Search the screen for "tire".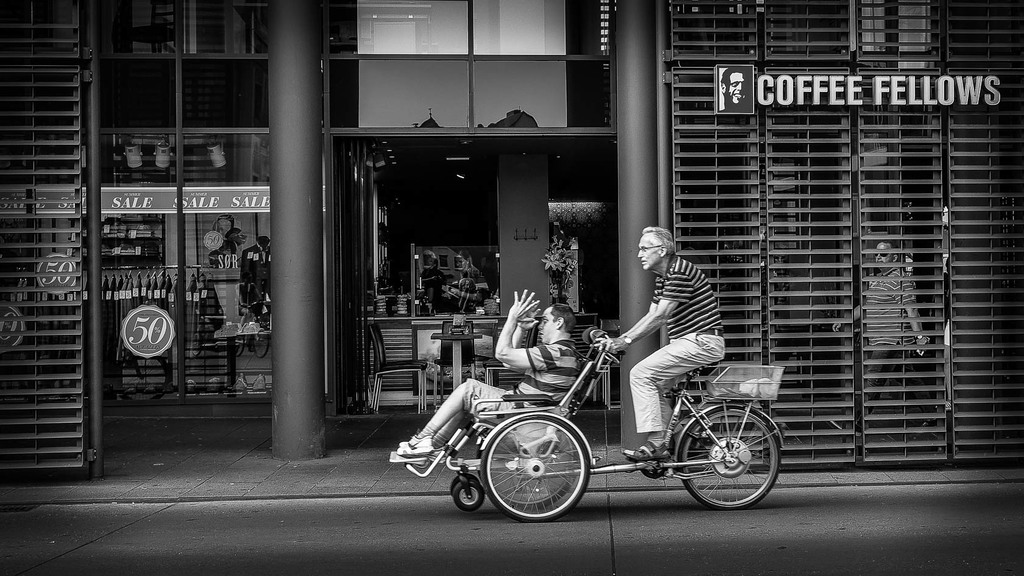
Found at bbox=(505, 435, 578, 503).
